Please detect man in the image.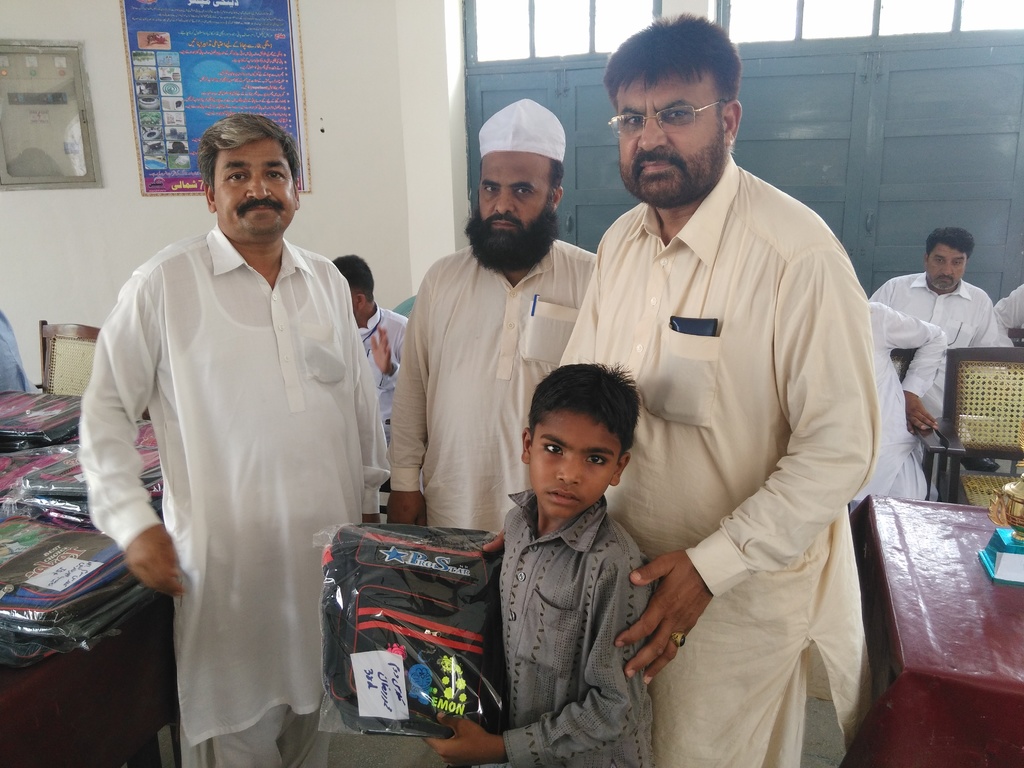
<bbox>847, 300, 948, 507</bbox>.
